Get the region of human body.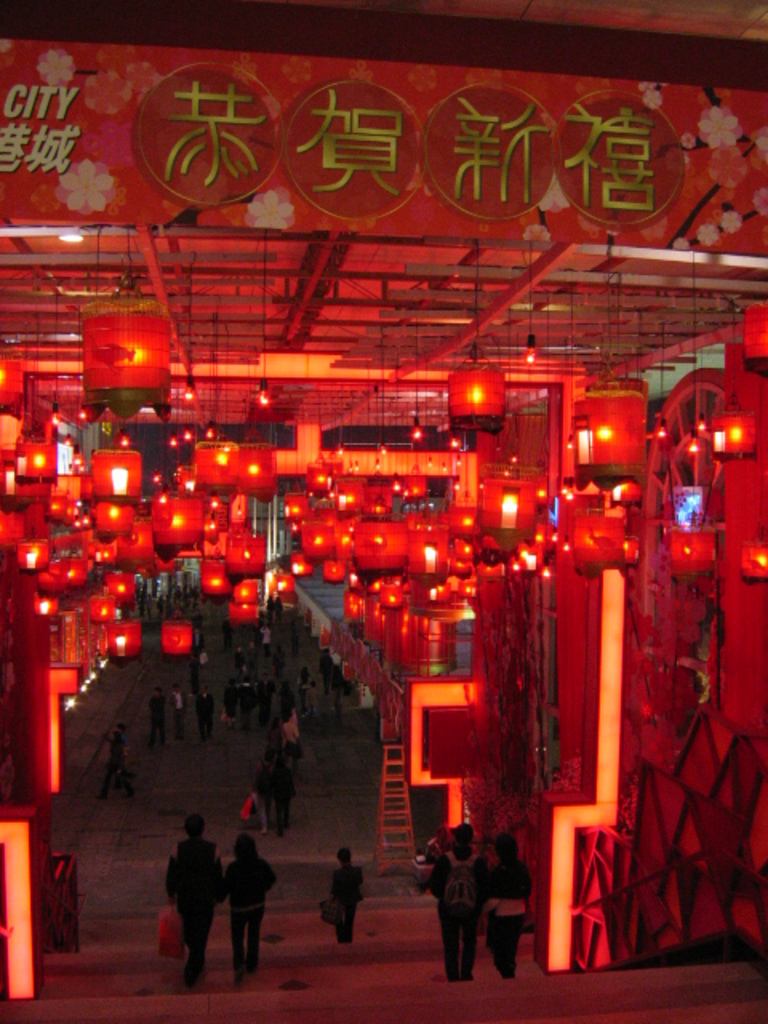
bbox(187, 576, 198, 618).
